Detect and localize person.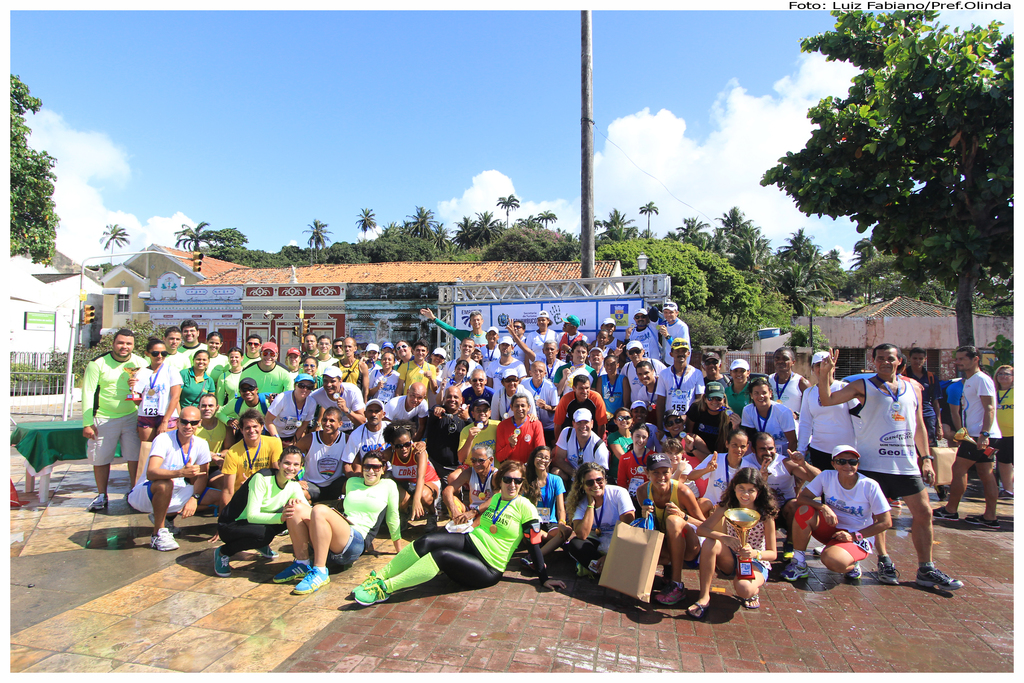
Localized at rect(486, 329, 502, 360).
